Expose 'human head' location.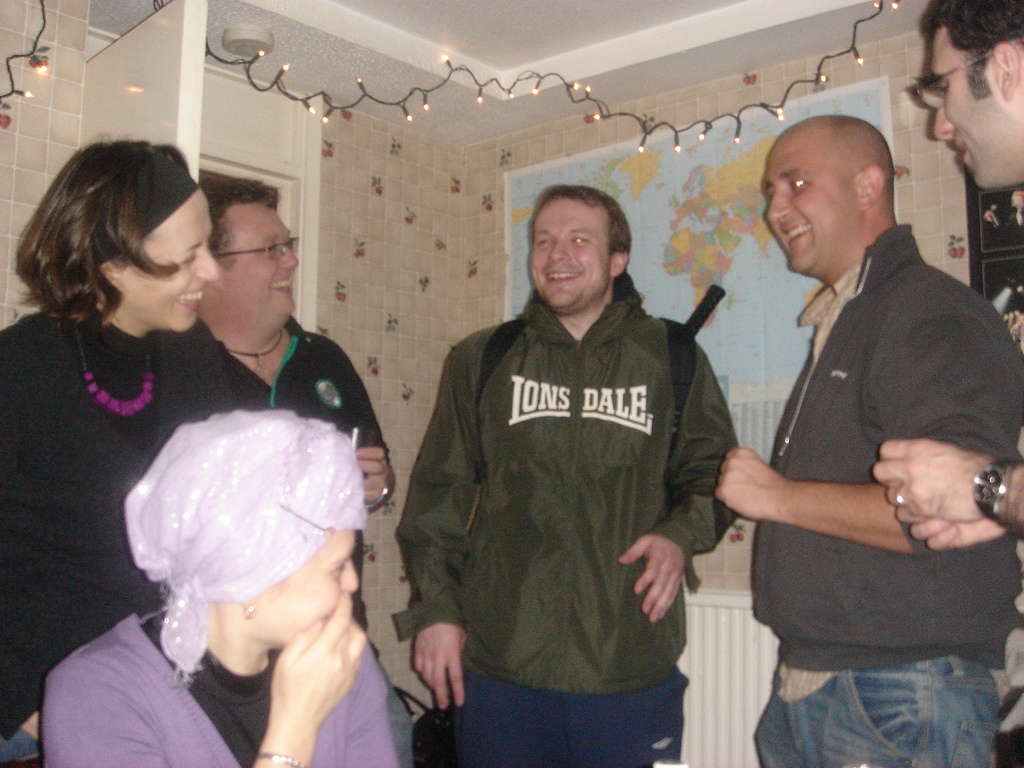
Exposed at bbox(28, 150, 216, 346).
